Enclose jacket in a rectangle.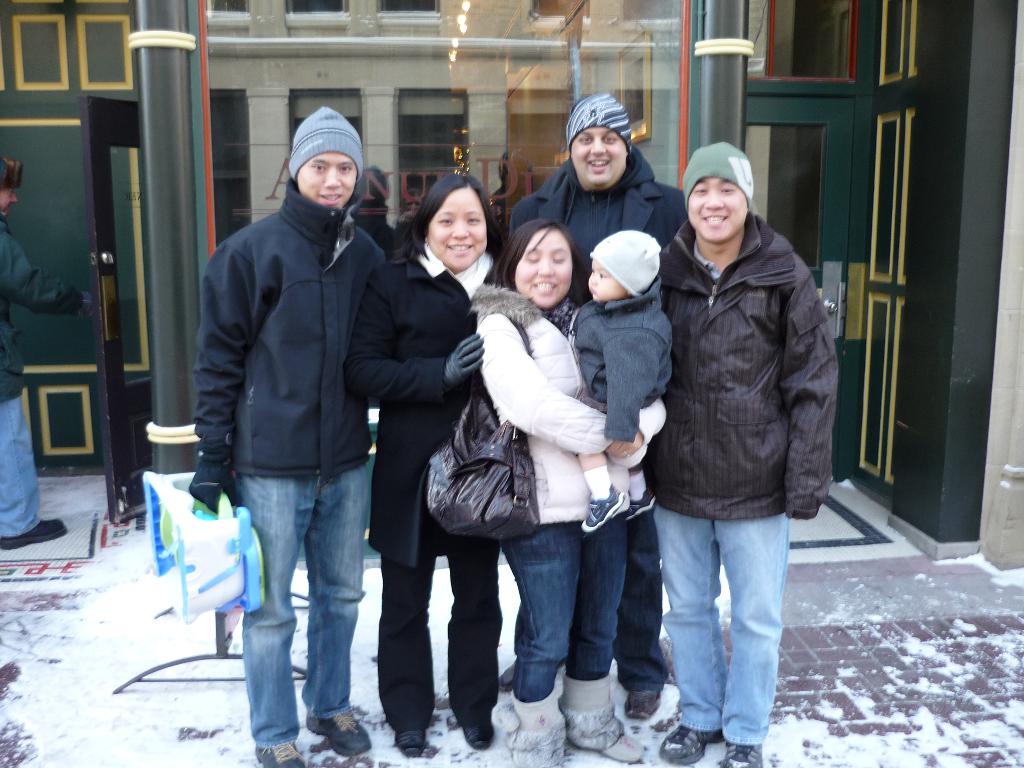
Rect(646, 155, 838, 522).
